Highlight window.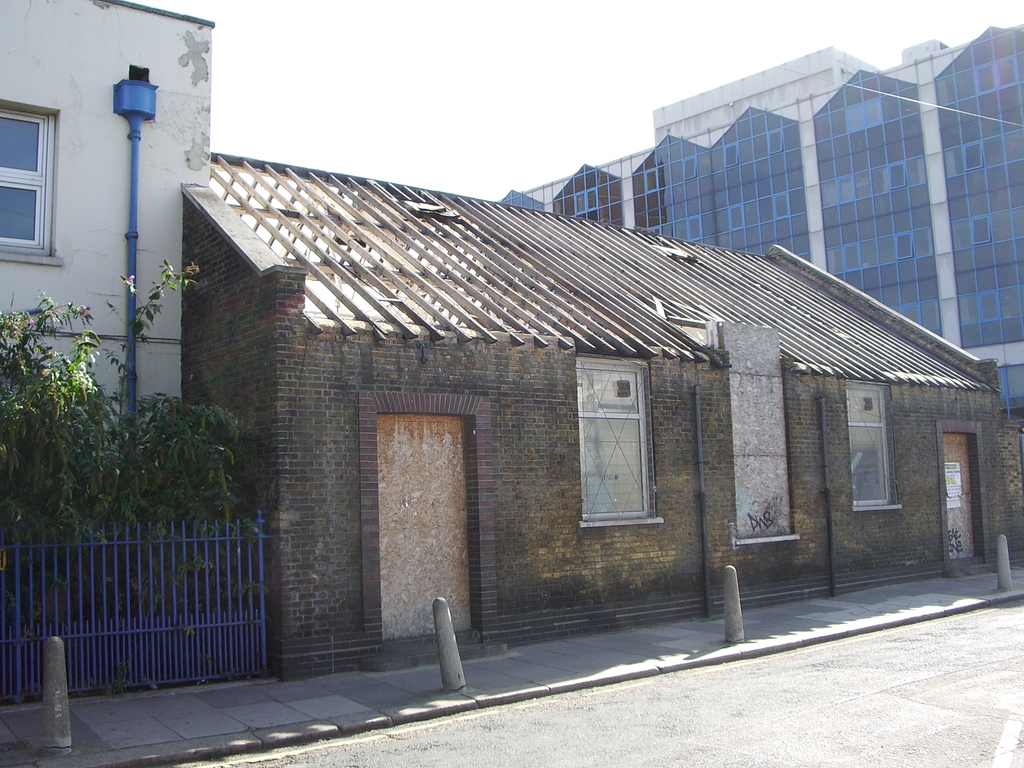
Highlighted region: (1,97,66,267).
